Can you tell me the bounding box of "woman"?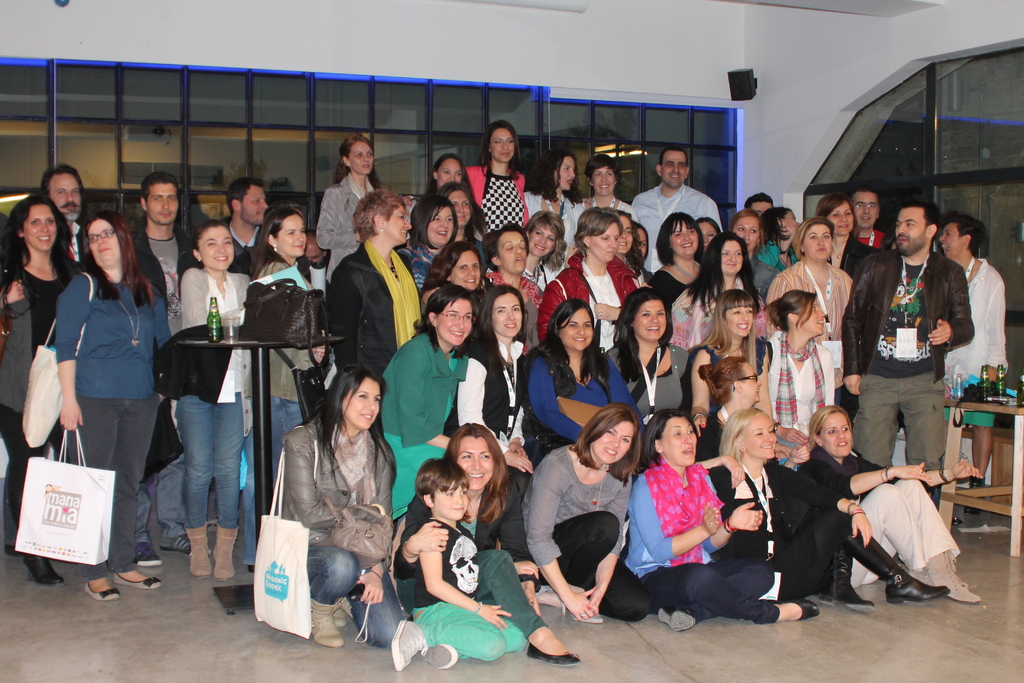
crop(796, 407, 983, 604).
